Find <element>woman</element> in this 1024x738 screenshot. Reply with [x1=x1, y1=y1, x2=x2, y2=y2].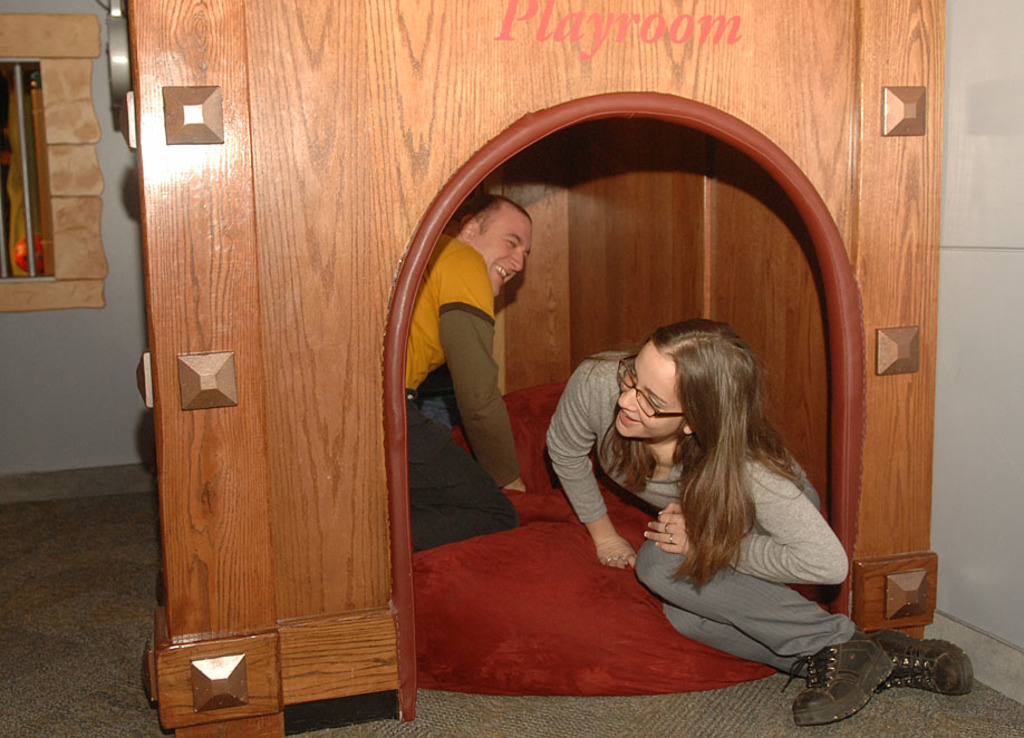
[x1=570, y1=305, x2=861, y2=698].
